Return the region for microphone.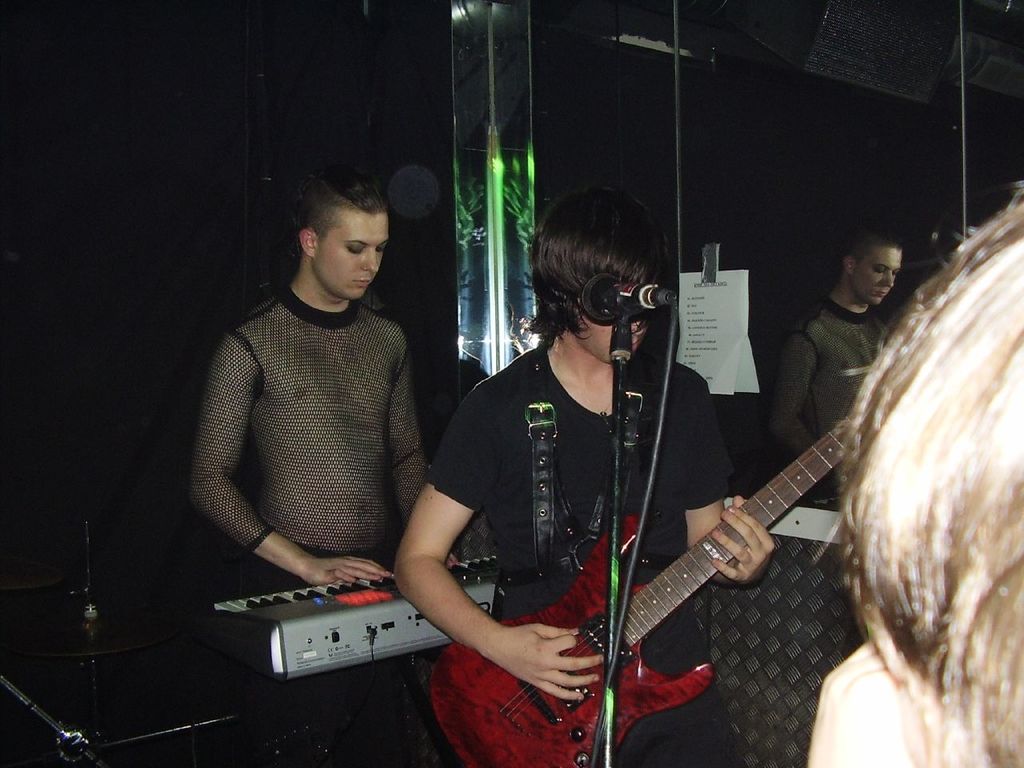
bbox=[590, 275, 656, 314].
